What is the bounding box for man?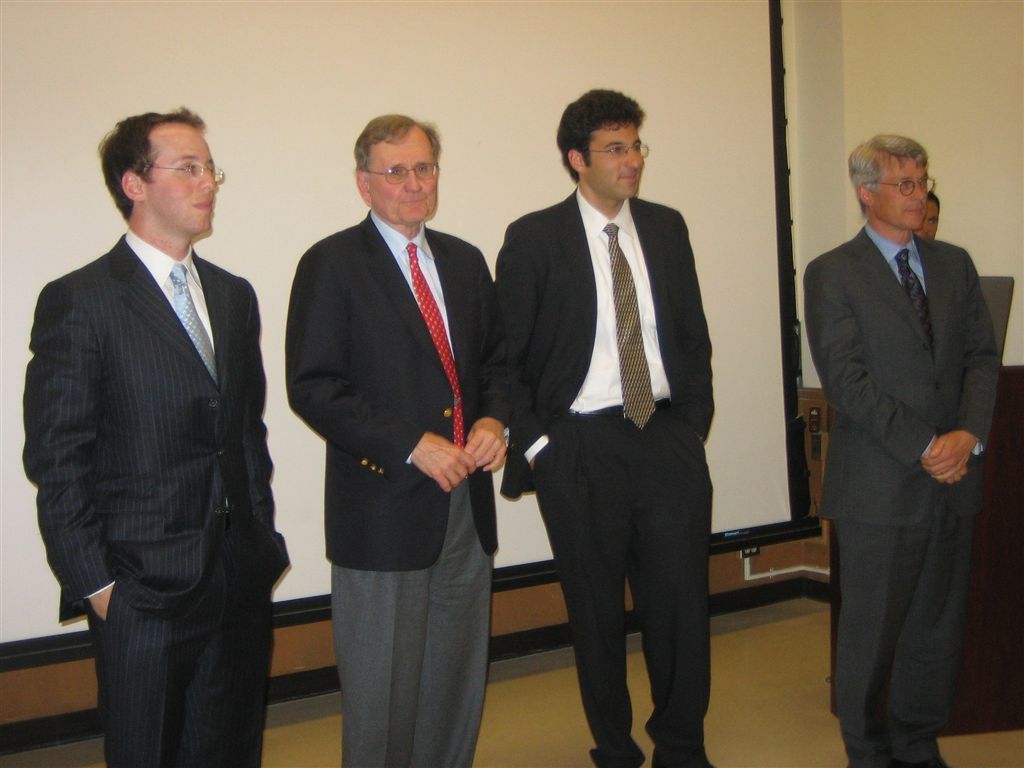
<box>486,76,712,767</box>.
